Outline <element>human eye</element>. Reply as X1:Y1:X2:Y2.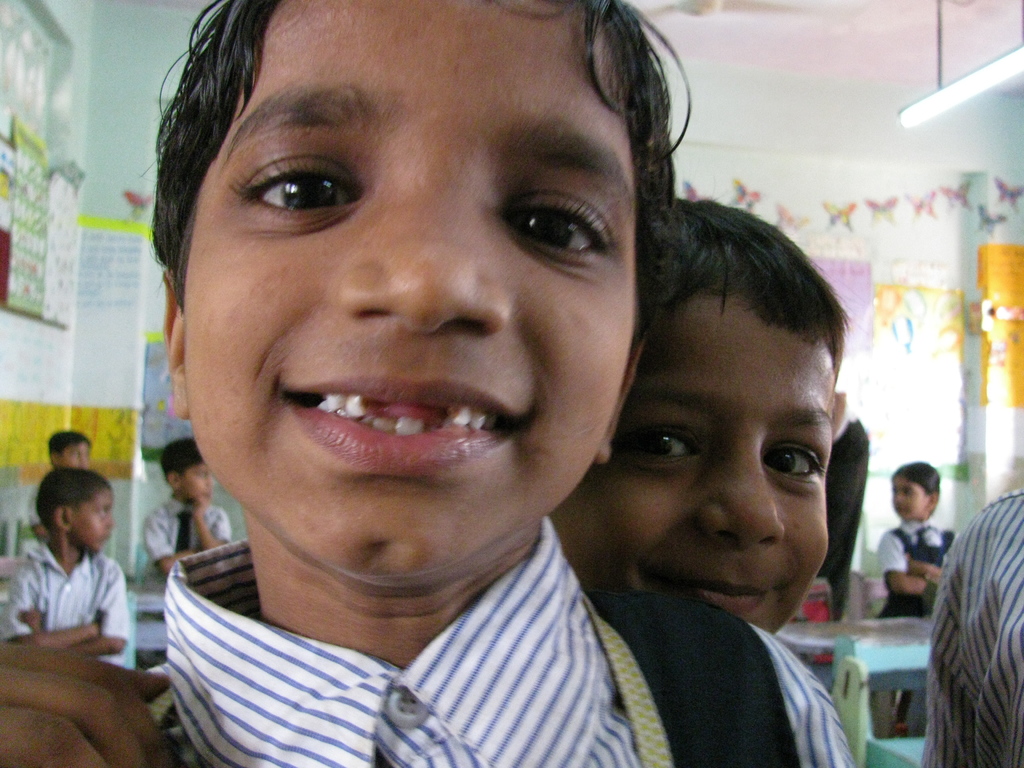
763:438:824:484.
